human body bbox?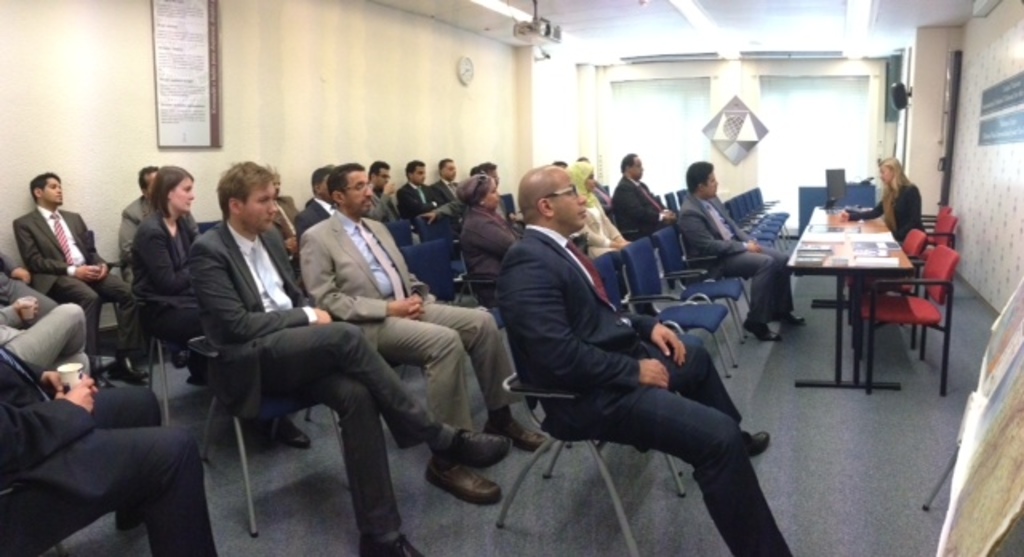
BBox(459, 184, 538, 285)
